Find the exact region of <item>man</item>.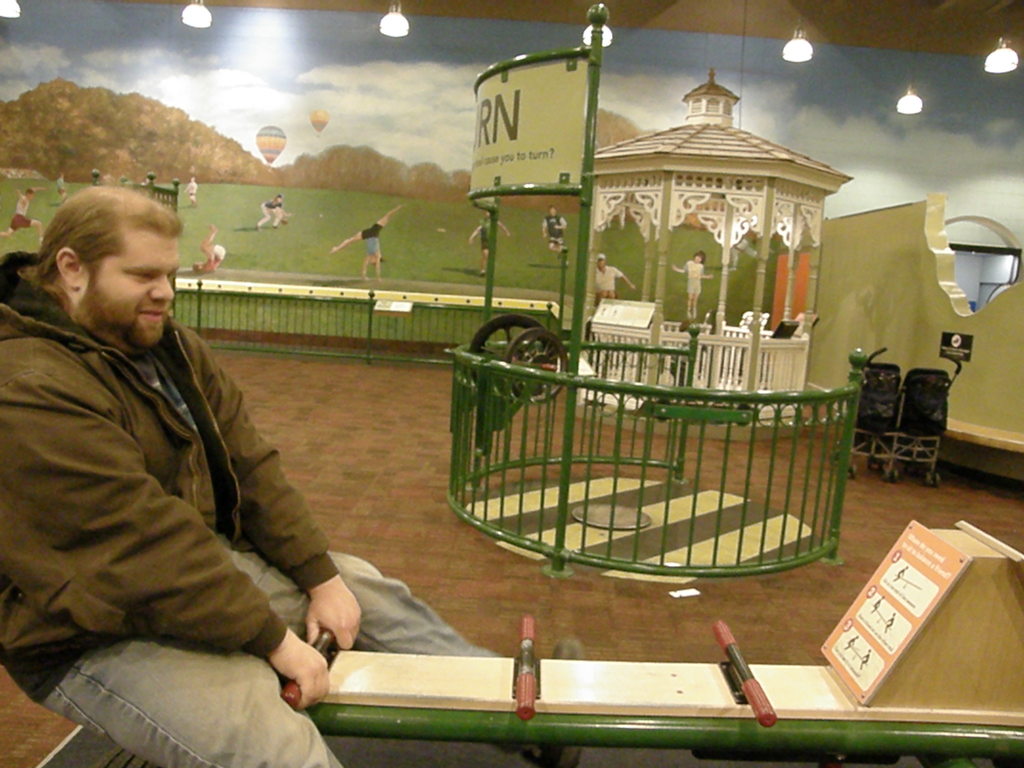
Exact region: bbox(542, 204, 570, 267).
